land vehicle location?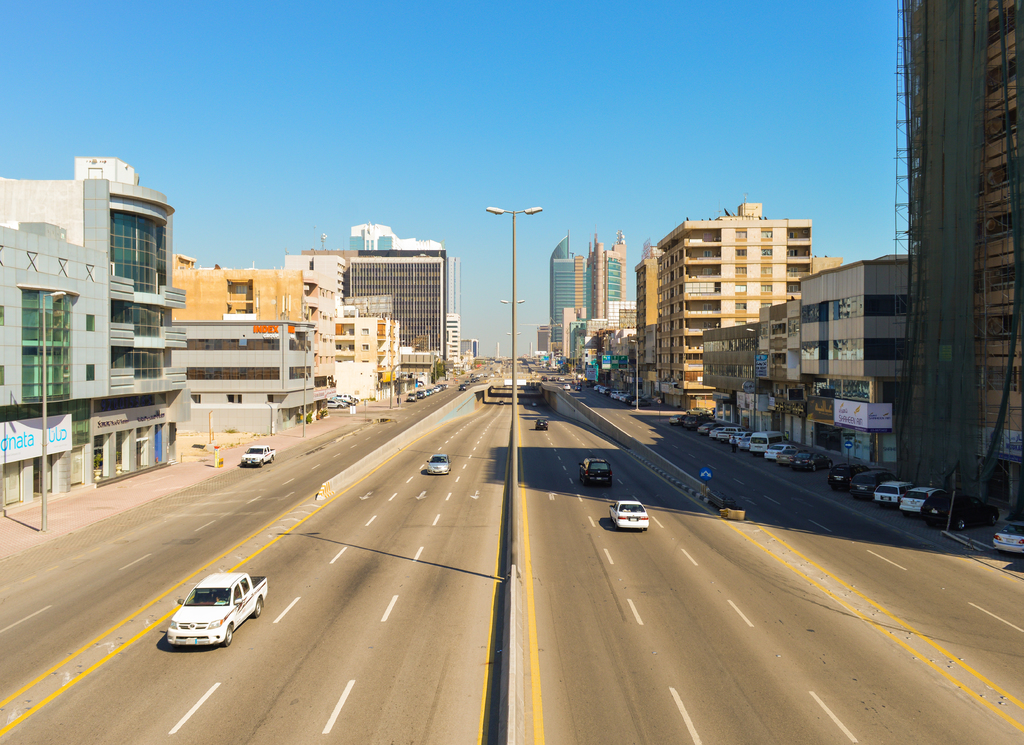
[534,415,550,430]
